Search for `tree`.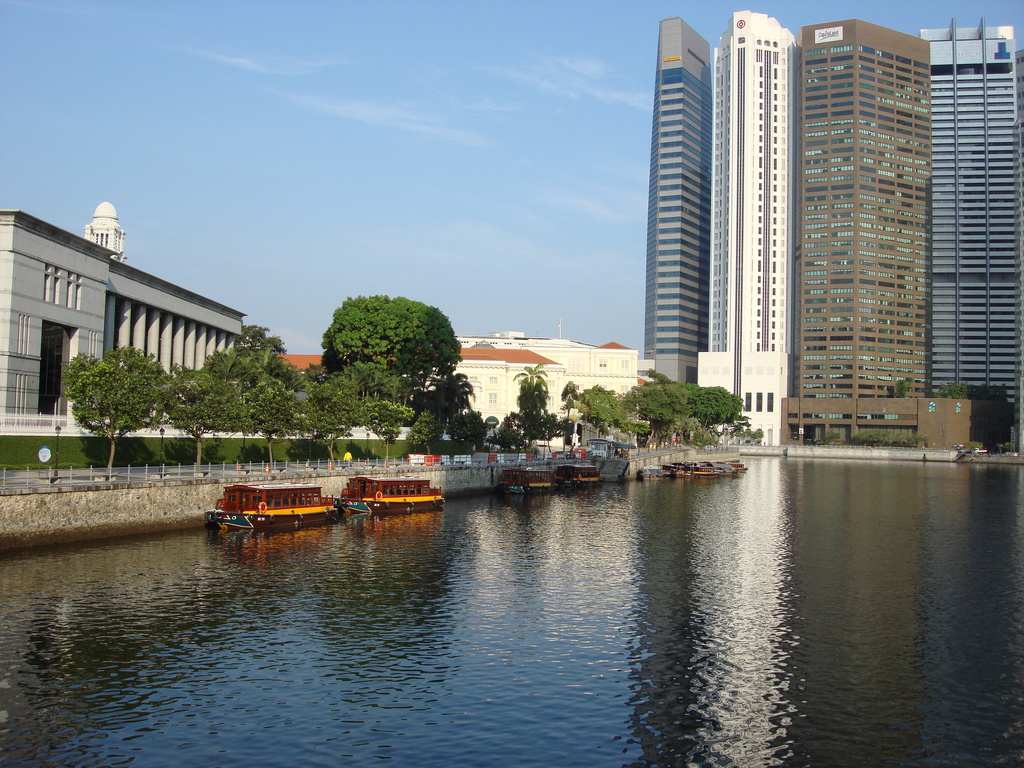
Found at region(520, 376, 546, 449).
